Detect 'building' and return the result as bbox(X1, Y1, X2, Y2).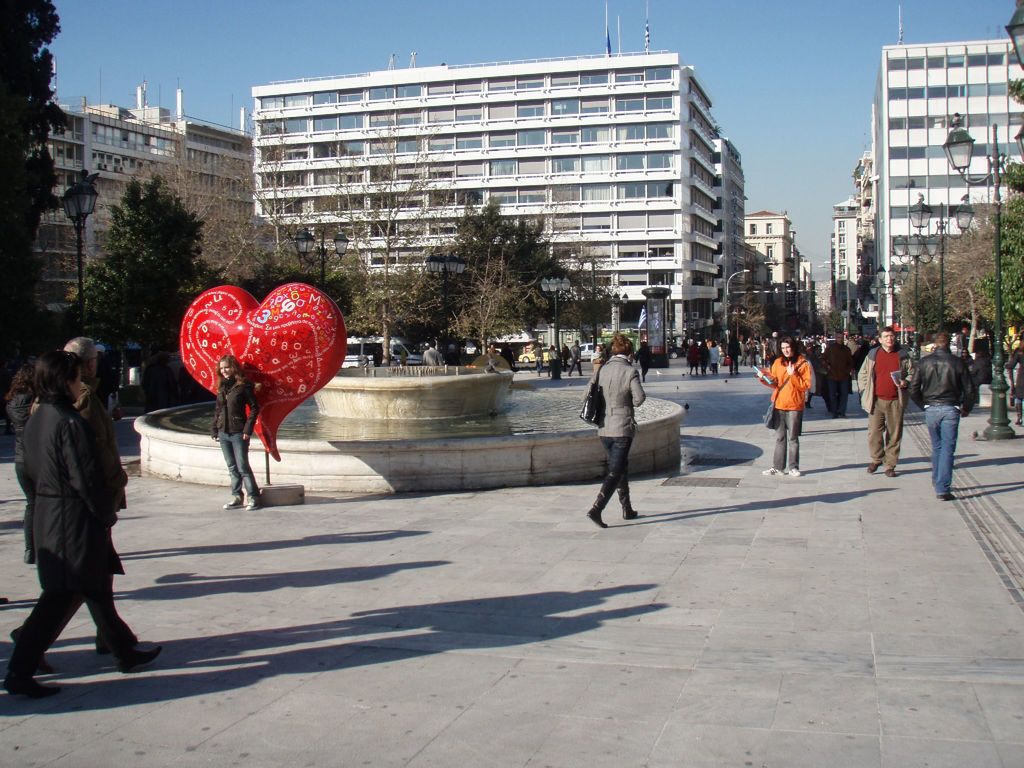
bbox(31, 108, 255, 326).
